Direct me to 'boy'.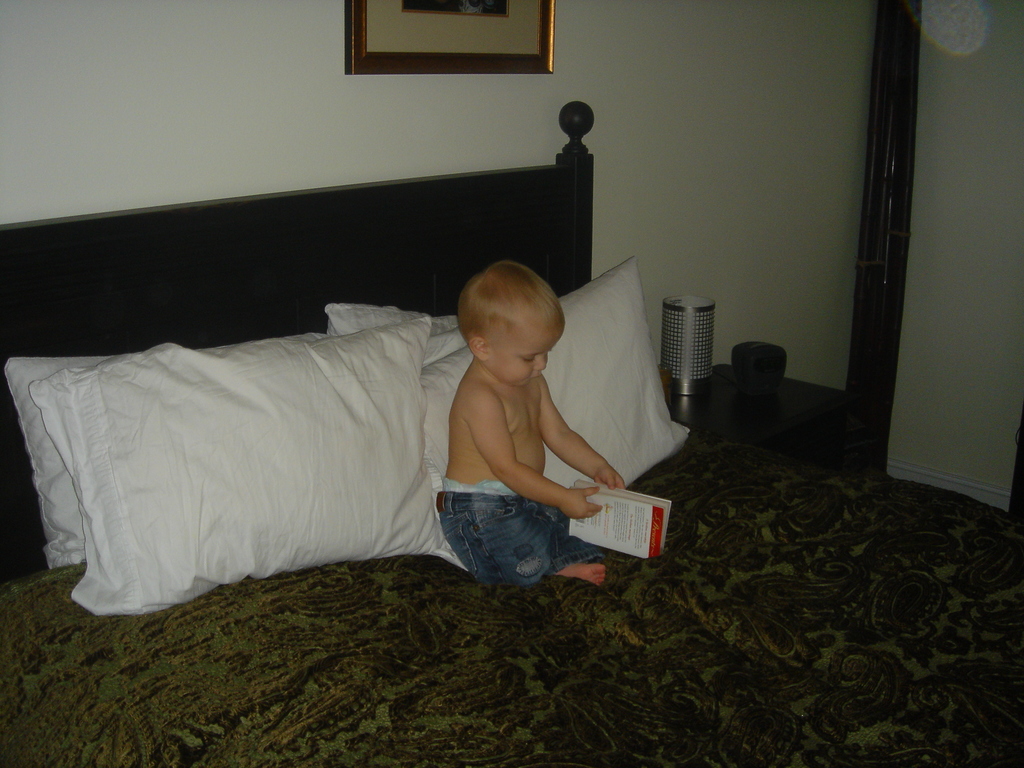
Direction: 433:258:627:588.
